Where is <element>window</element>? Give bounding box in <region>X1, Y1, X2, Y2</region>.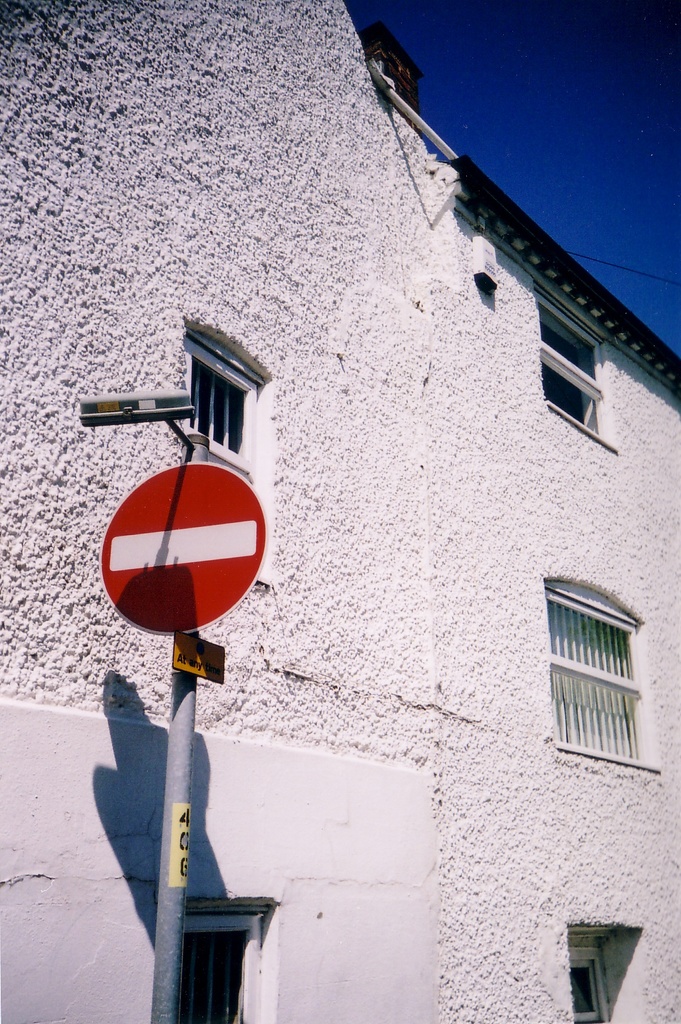
<region>541, 580, 662, 771</region>.
